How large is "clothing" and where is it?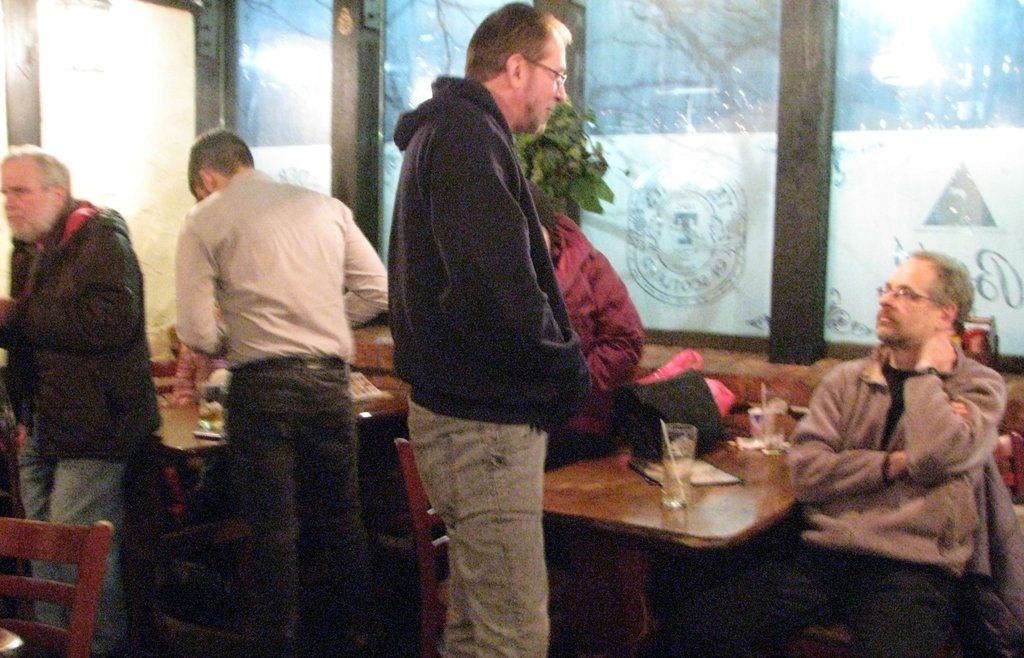
Bounding box: [left=781, top=306, right=1018, bottom=605].
